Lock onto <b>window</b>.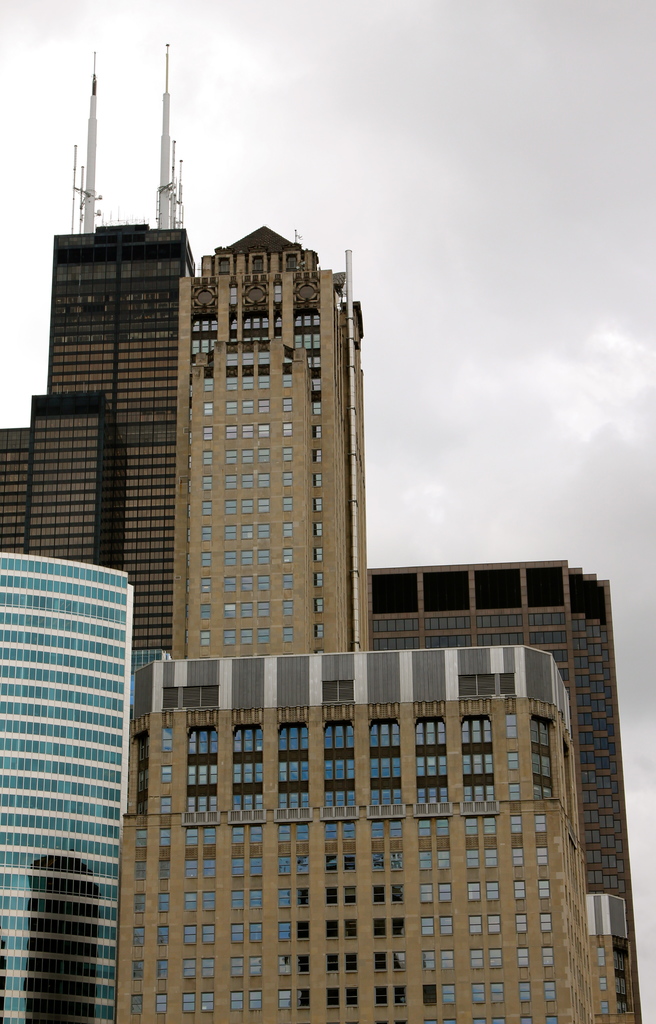
Locked: 254 725 263 751.
